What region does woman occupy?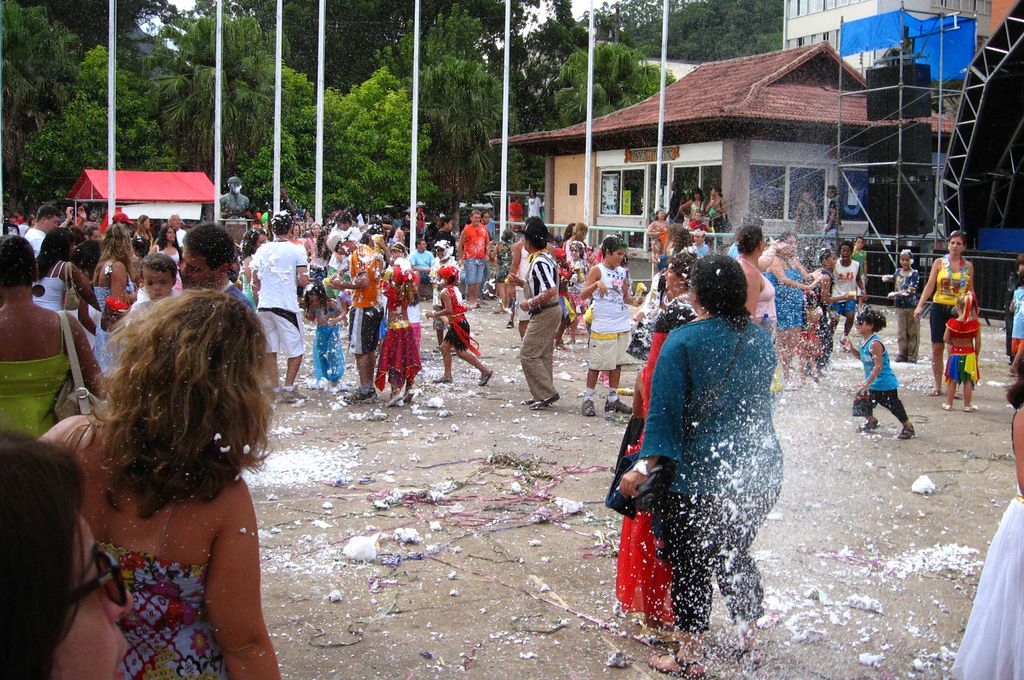
{"left": 914, "top": 232, "right": 977, "bottom": 394}.
